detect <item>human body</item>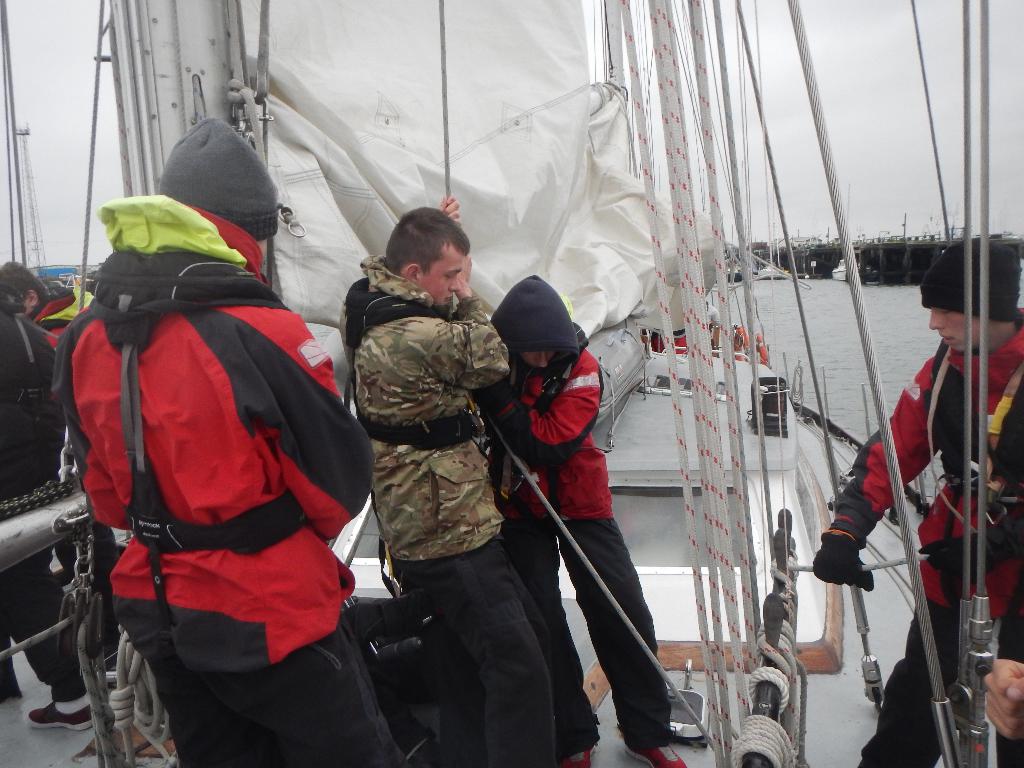
469 276 685 767
